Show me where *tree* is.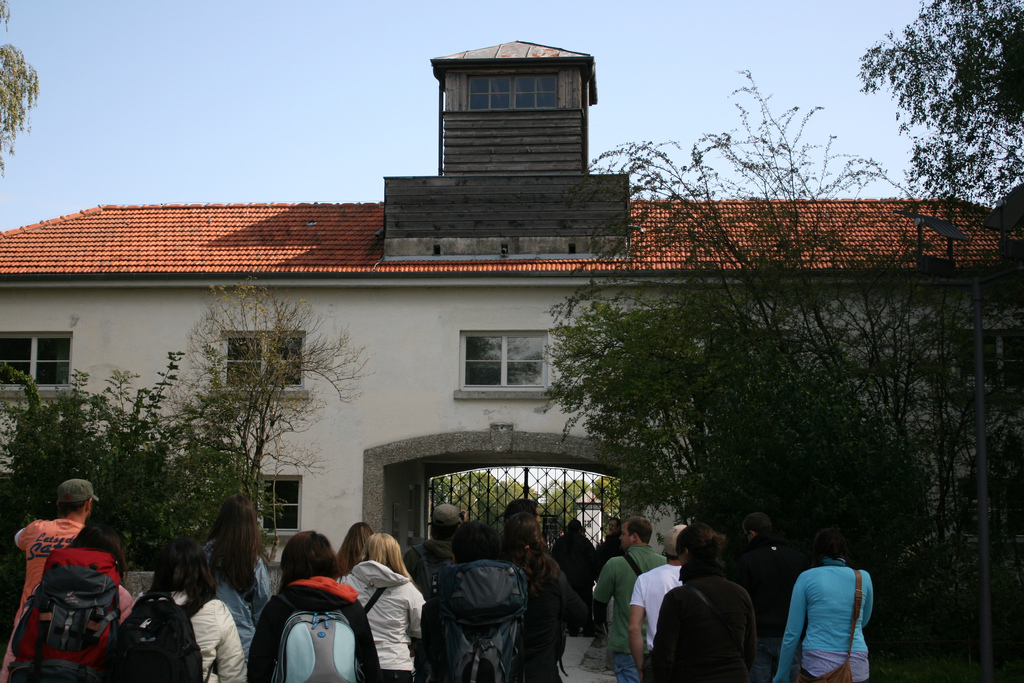
*tree* is at 848,0,1023,252.
